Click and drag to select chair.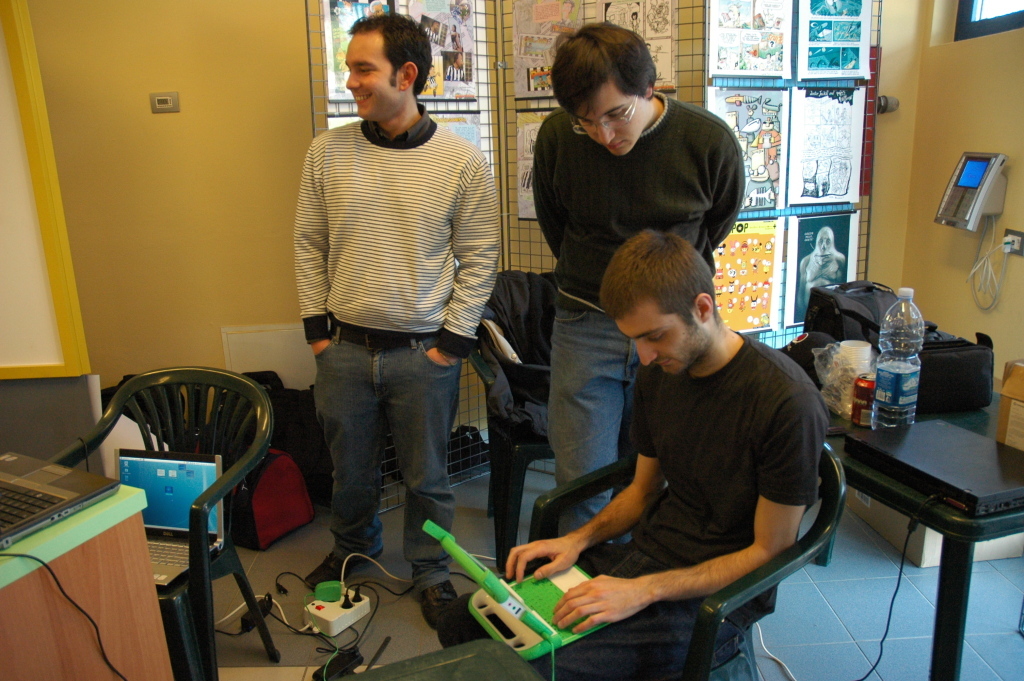
Selection: BBox(523, 436, 849, 680).
